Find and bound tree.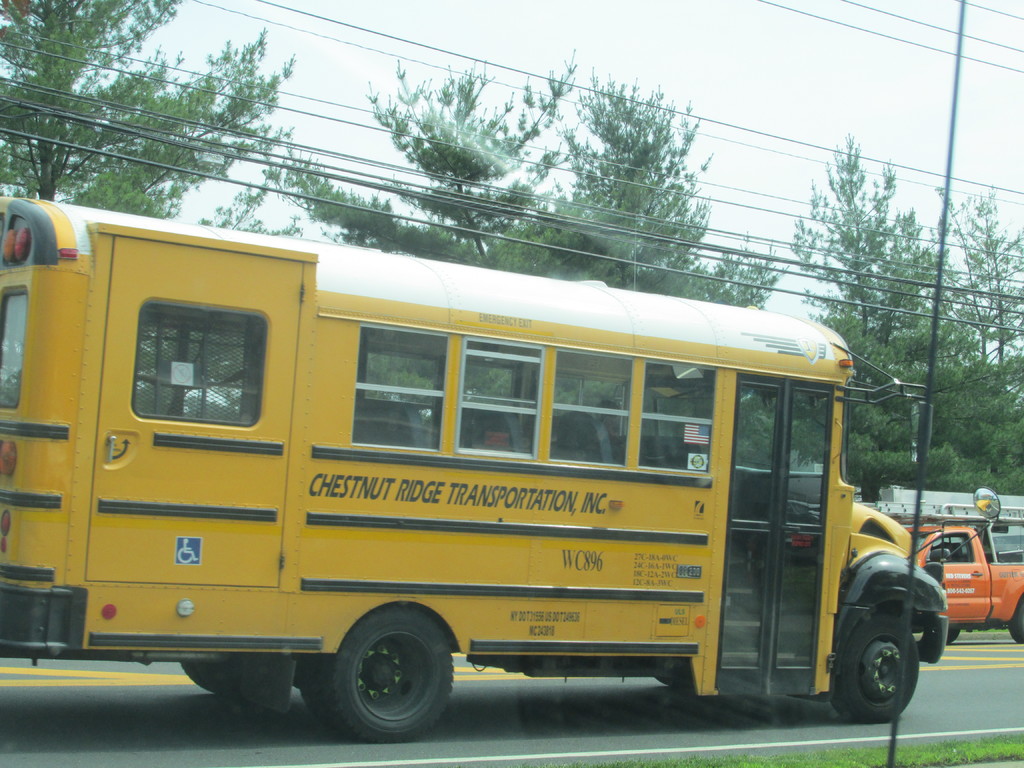
Bound: {"x1": 0, "y1": 0, "x2": 296, "y2": 217}.
